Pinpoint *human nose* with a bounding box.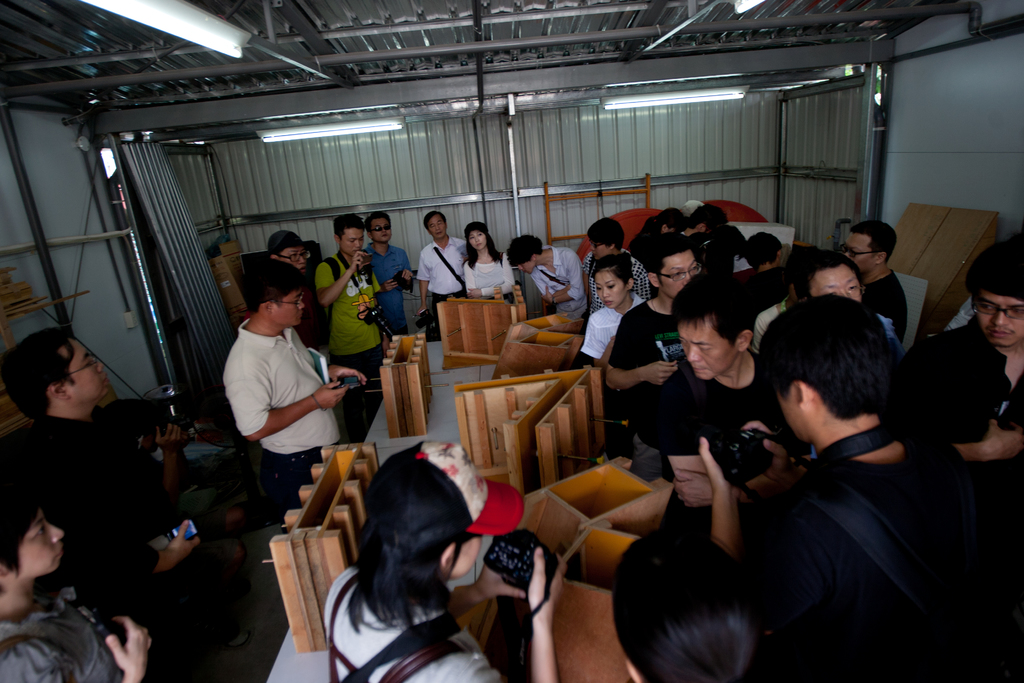
[x1=988, y1=309, x2=1011, y2=327].
